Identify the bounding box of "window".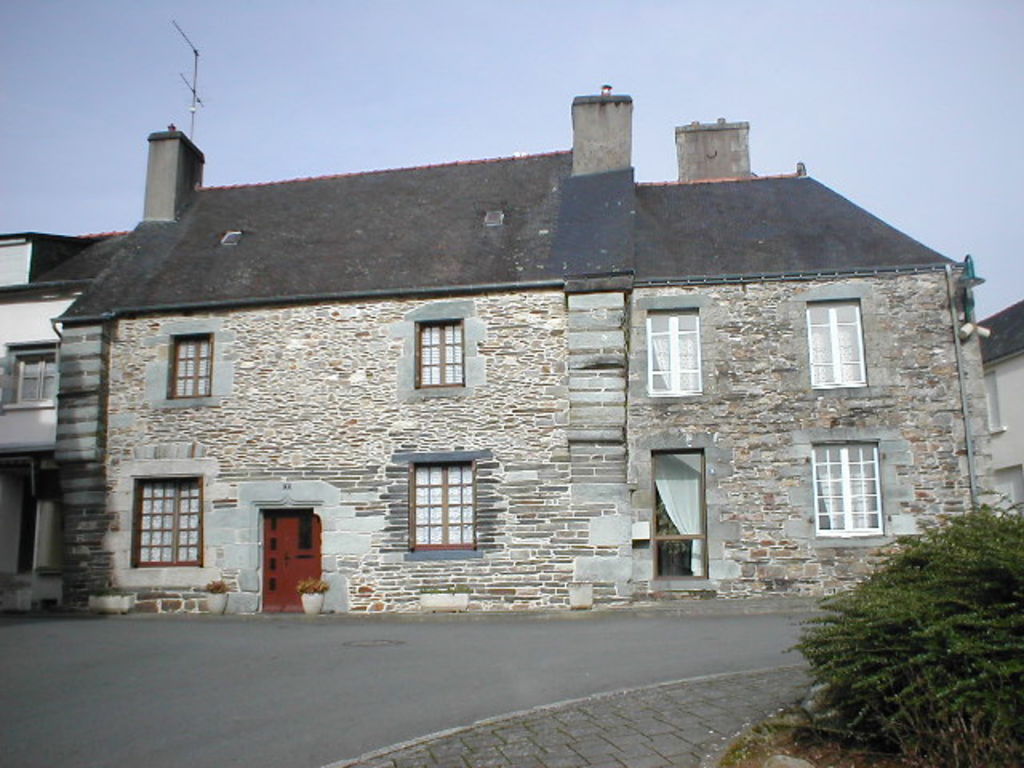
region(640, 293, 707, 403).
